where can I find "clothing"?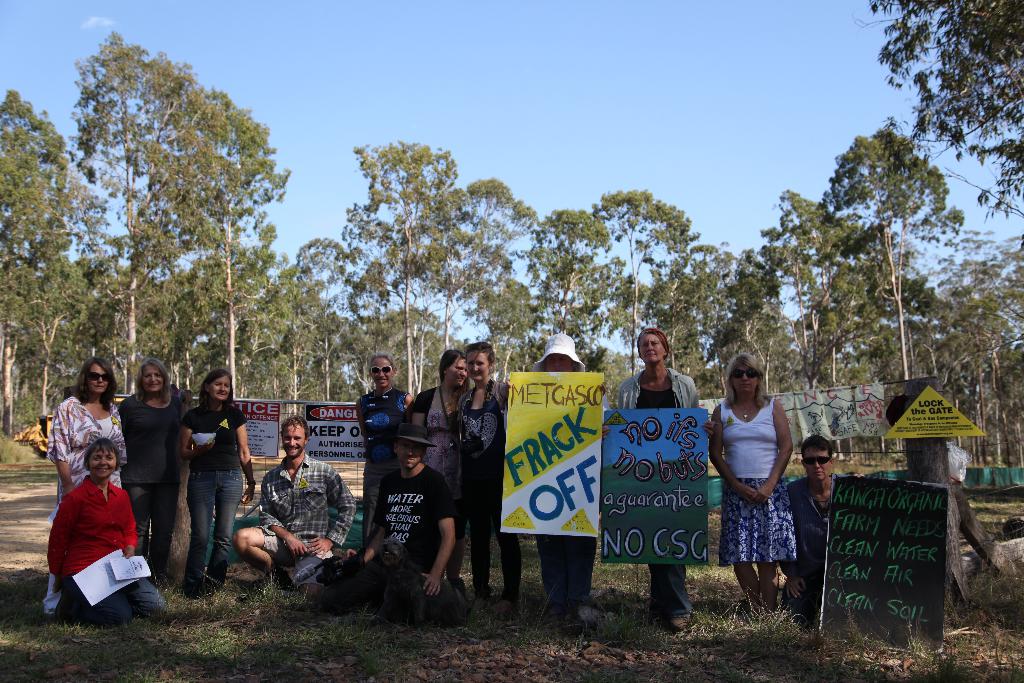
You can find it at (x1=449, y1=375, x2=522, y2=604).
